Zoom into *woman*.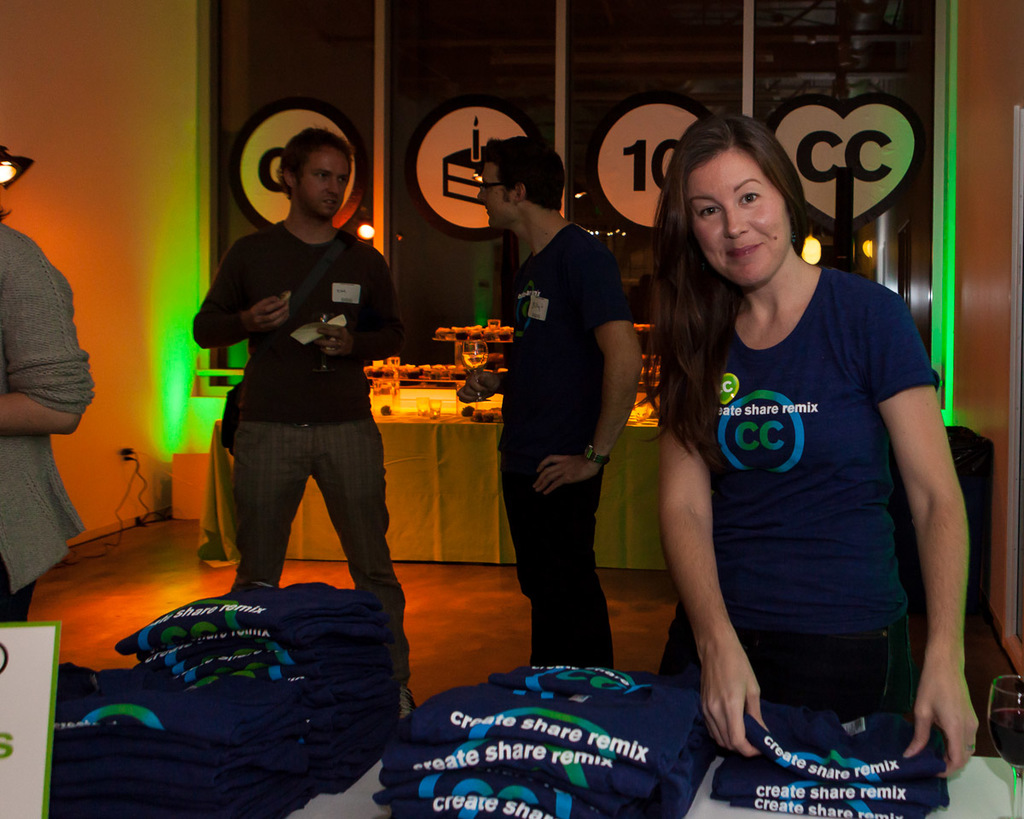
Zoom target: x1=627, y1=94, x2=973, y2=787.
